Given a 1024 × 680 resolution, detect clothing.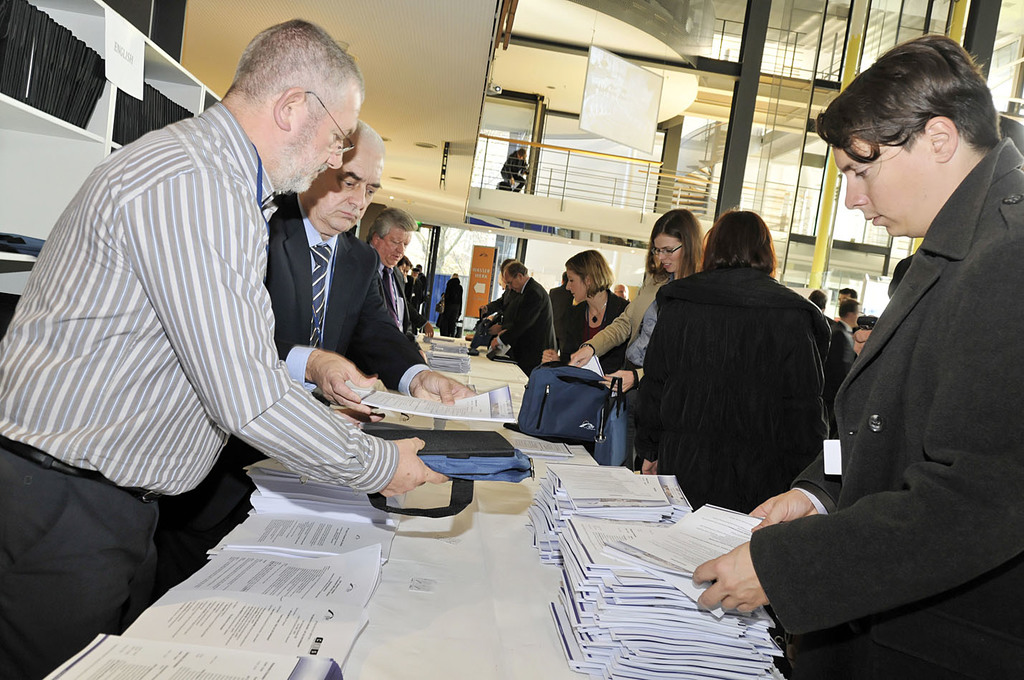
bbox=(627, 265, 824, 514).
